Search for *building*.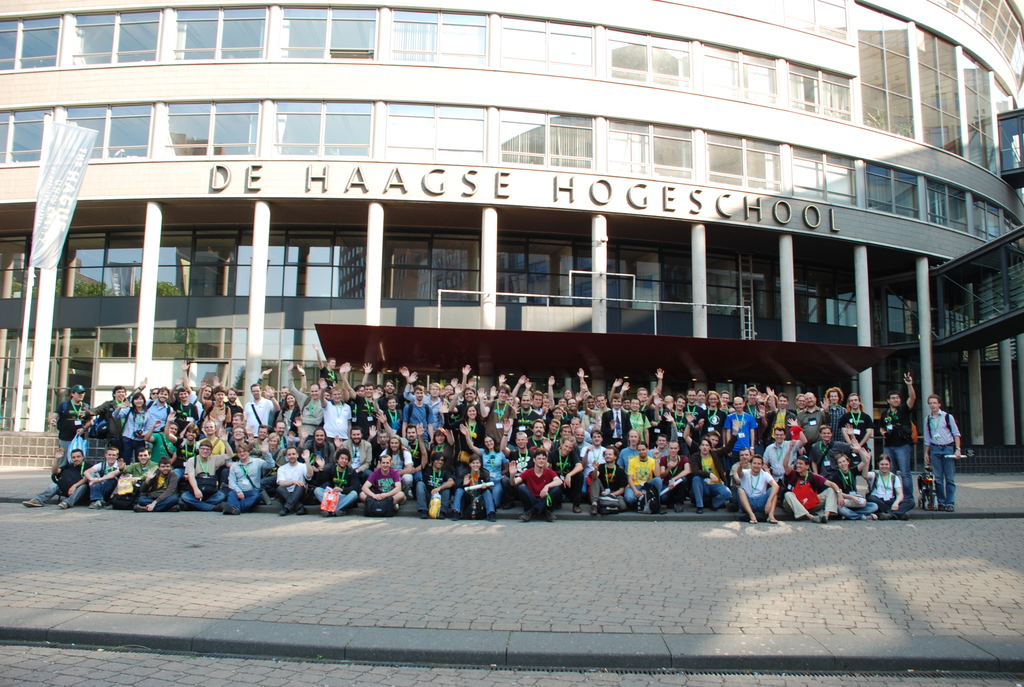
Found at (x1=0, y1=0, x2=1023, y2=475).
